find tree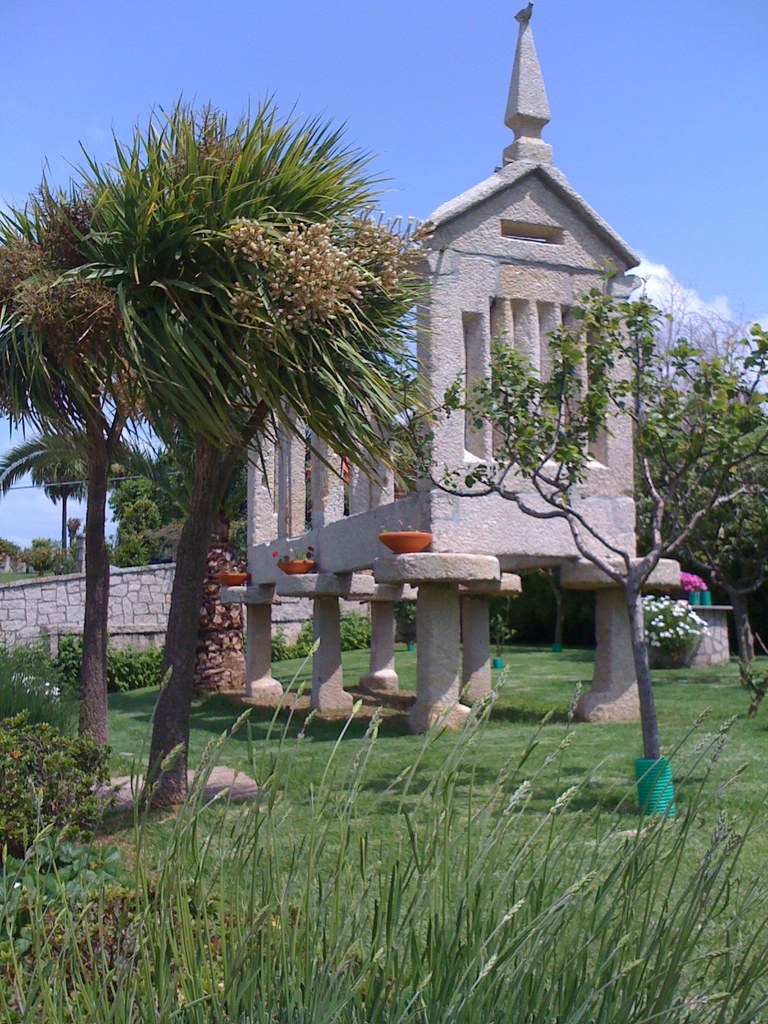
detection(390, 284, 767, 816)
